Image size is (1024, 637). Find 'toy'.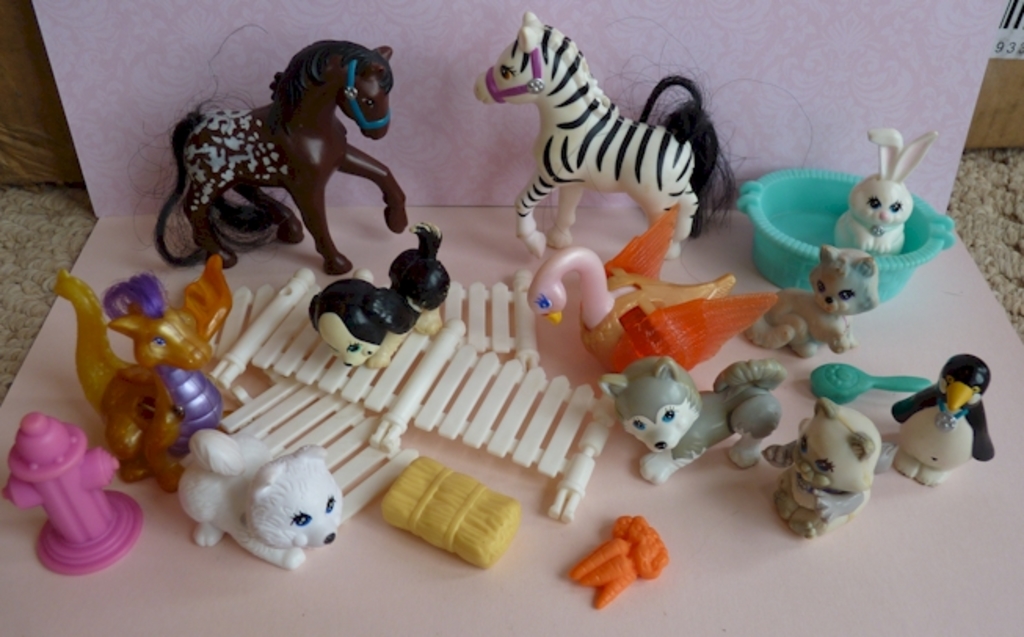
bbox=(52, 278, 251, 482).
